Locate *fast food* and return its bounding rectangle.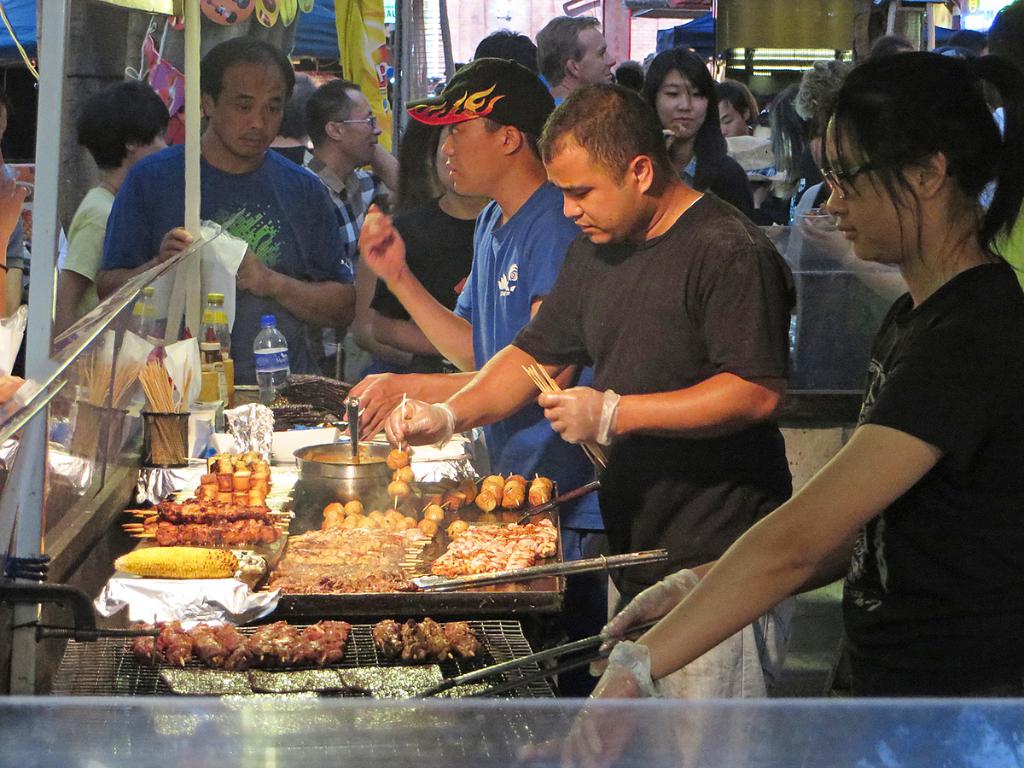
<region>252, 516, 426, 590</region>.
